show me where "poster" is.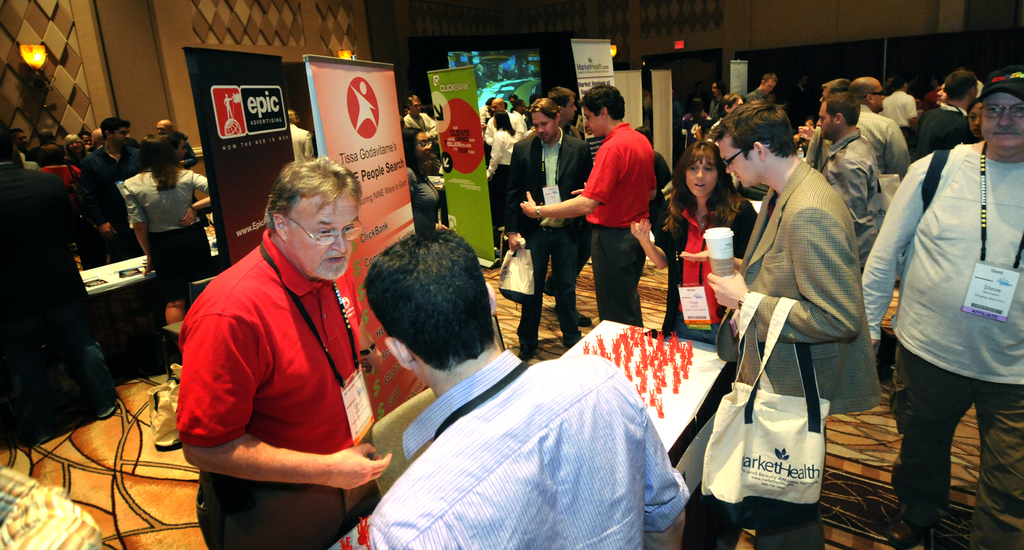
"poster" is at bbox=(568, 38, 613, 143).
